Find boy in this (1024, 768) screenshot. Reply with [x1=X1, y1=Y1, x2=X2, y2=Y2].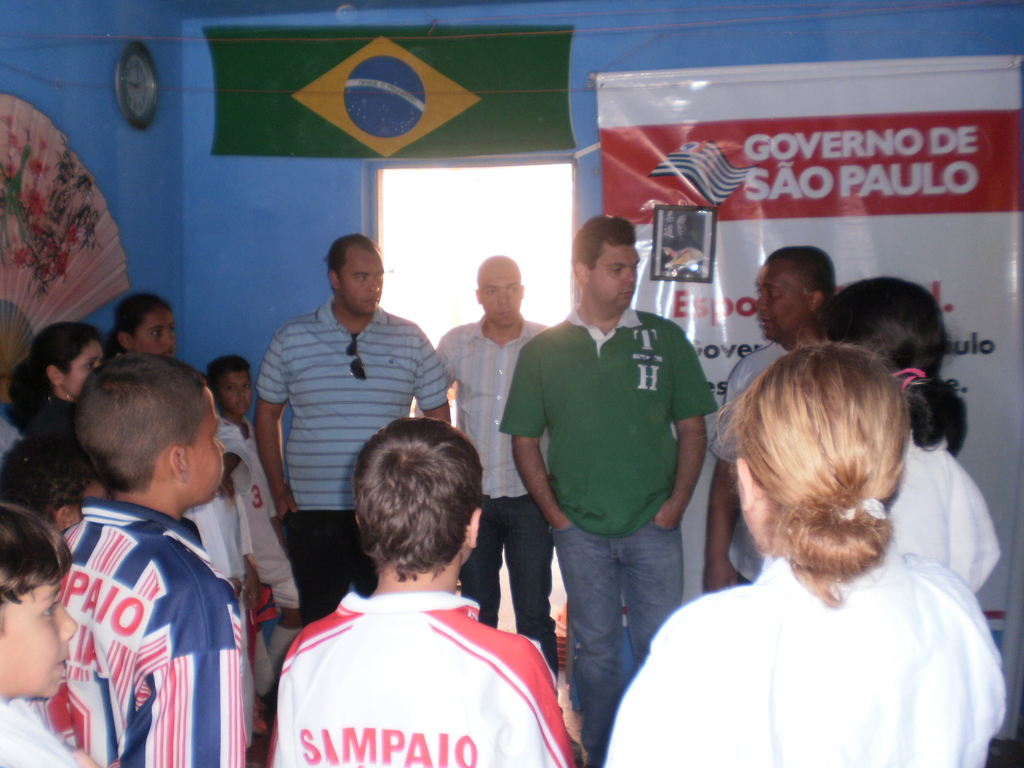
[x1=0, y1=500, x2=90, y2=767].
